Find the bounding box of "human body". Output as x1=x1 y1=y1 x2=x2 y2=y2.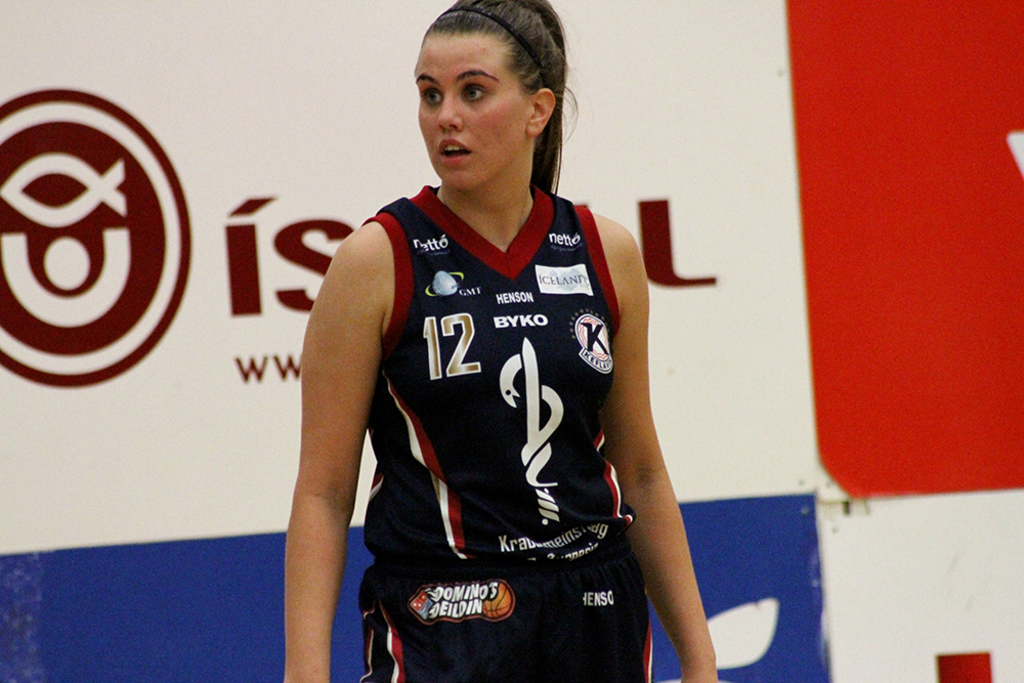
x1=251 y1=57 x2=734 y2=665.
